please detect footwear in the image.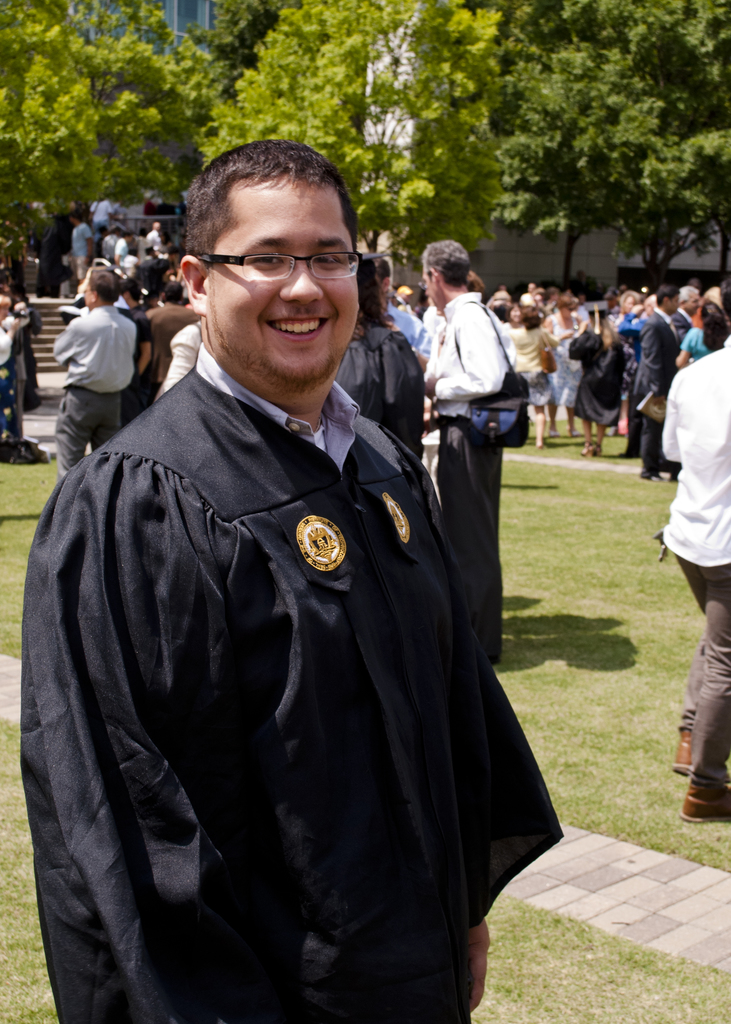
[666,468,680,484].
